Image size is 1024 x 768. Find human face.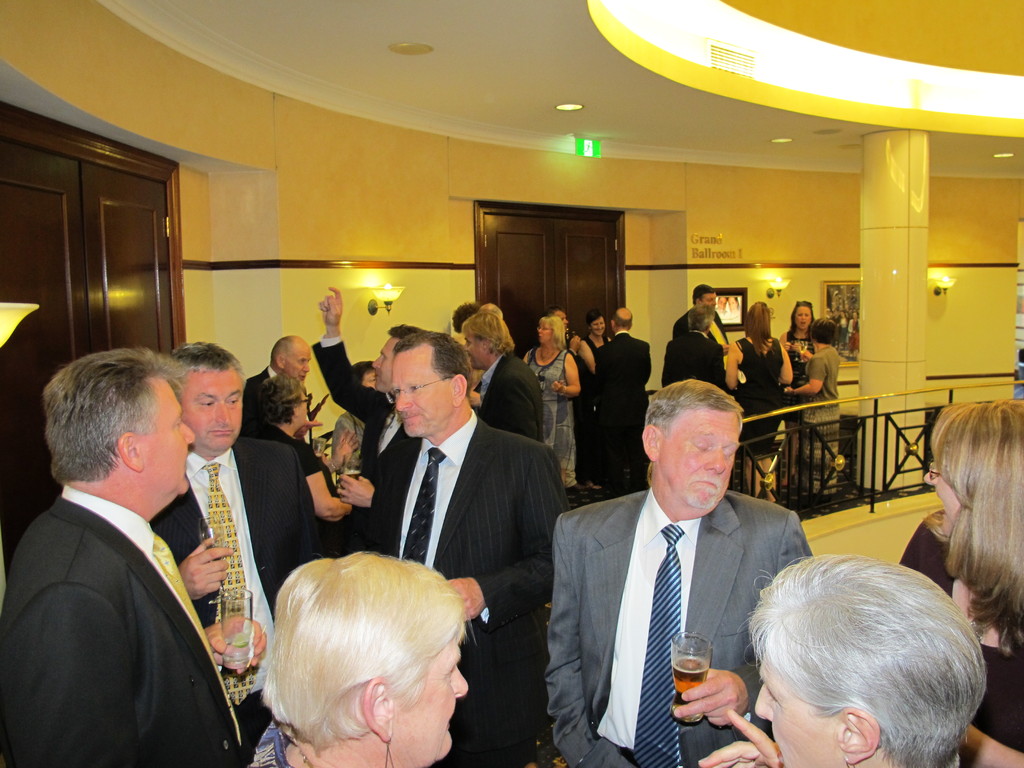
left=181, top=373, right=243, bottom=447.
